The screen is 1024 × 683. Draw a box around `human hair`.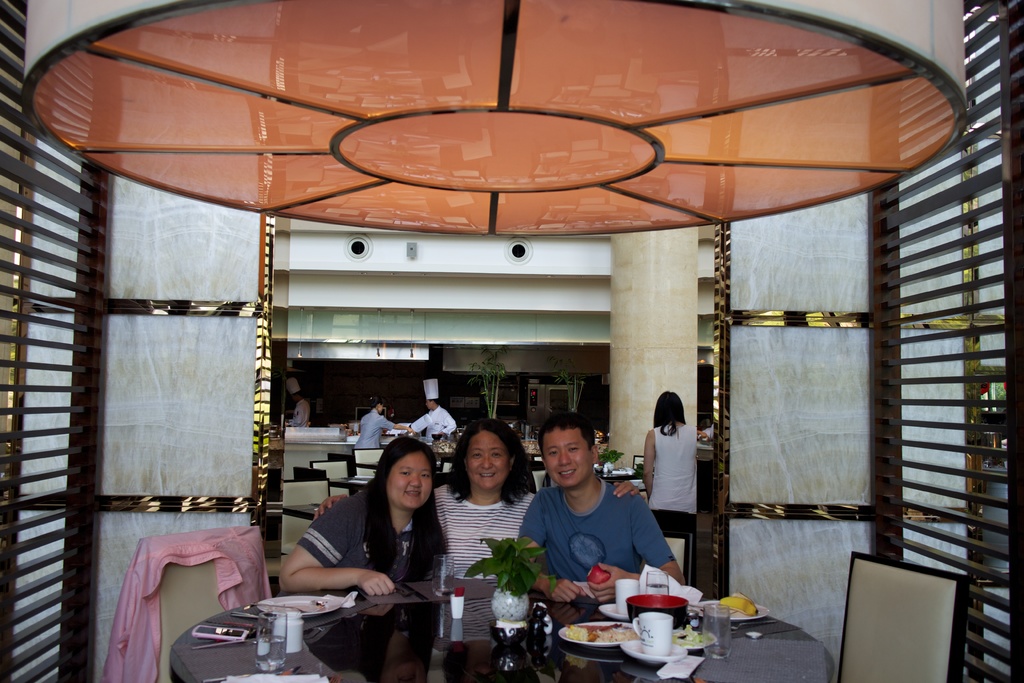
bbox(450, 435, 528, 516).
